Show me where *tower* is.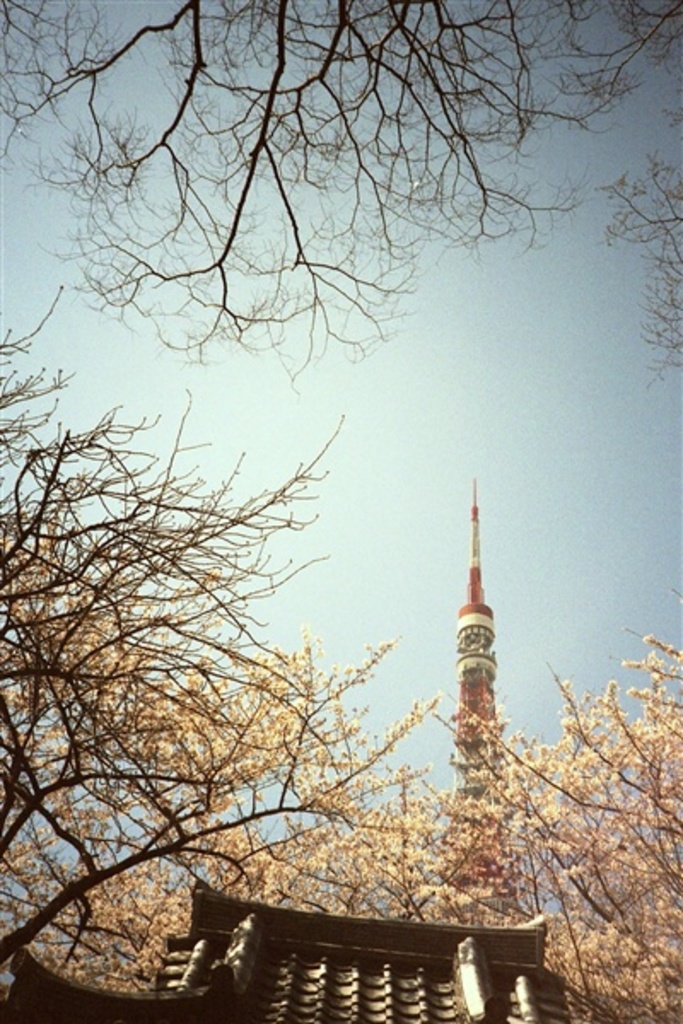
*tower* is at 420 463 540 848.
